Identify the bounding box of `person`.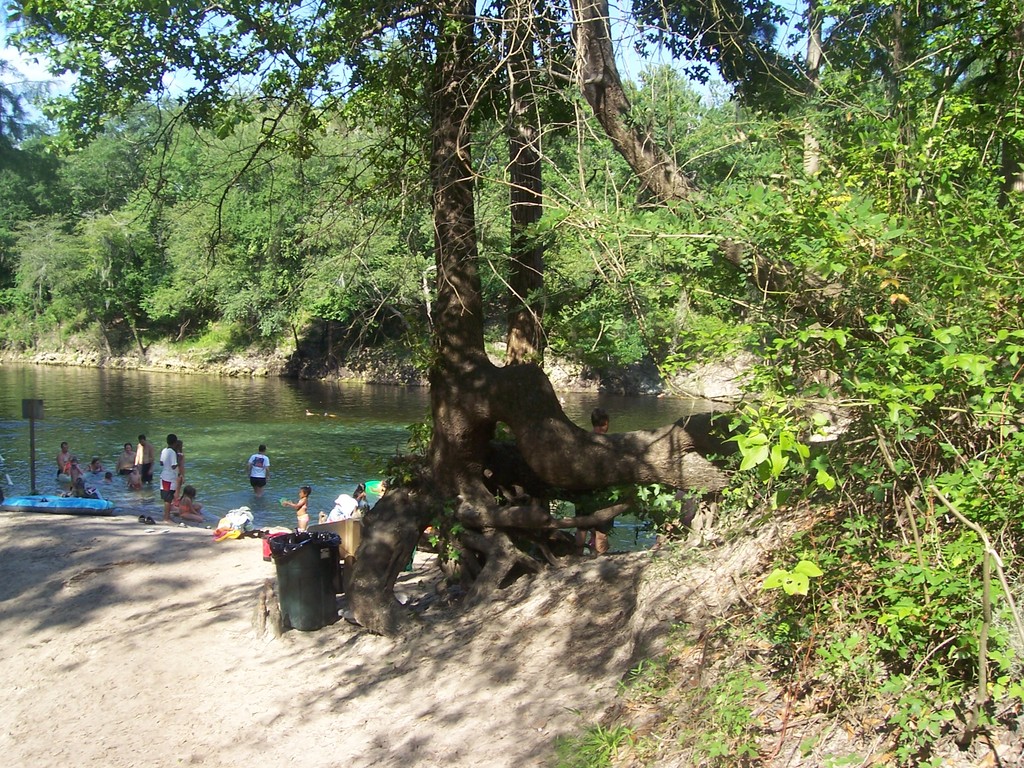
locate(103, 468, 113, 479).
